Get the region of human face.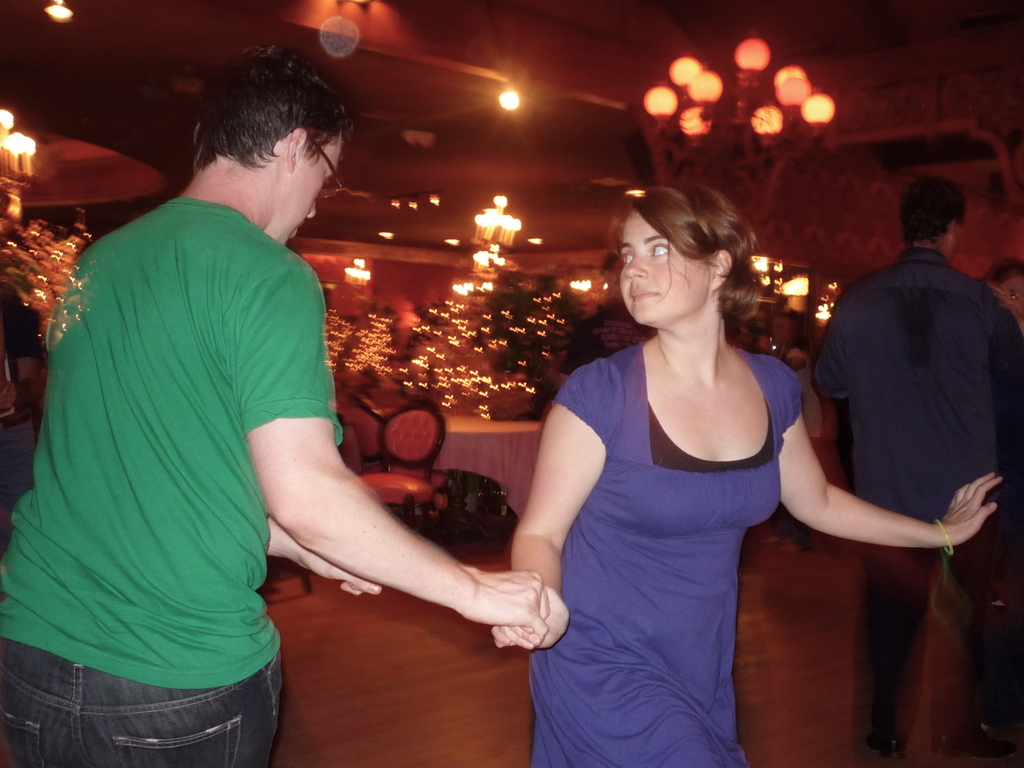
272, 135, 343, 247.
